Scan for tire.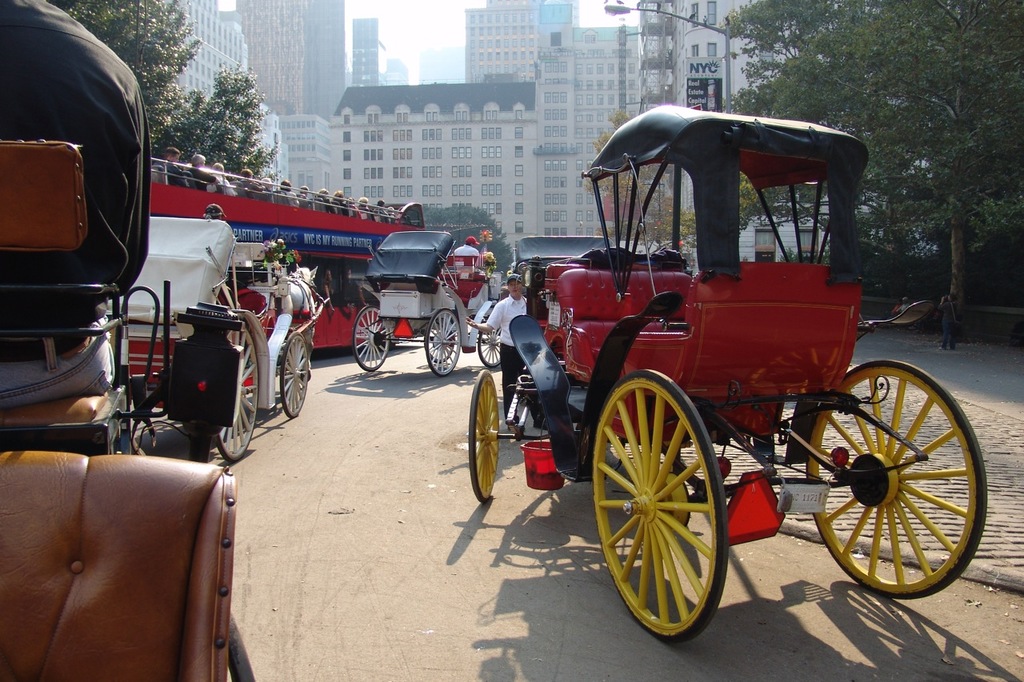
Scan result: 354, 305, 389, 371.
